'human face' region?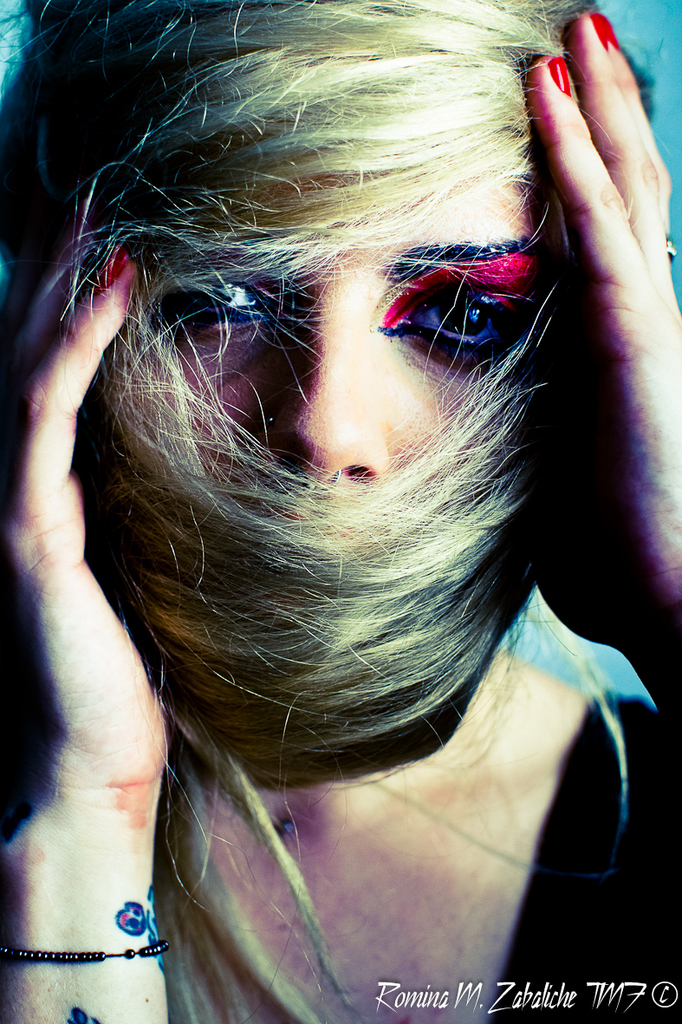
pyautogui.locateOnScreen(94, 114, 579, 606)
